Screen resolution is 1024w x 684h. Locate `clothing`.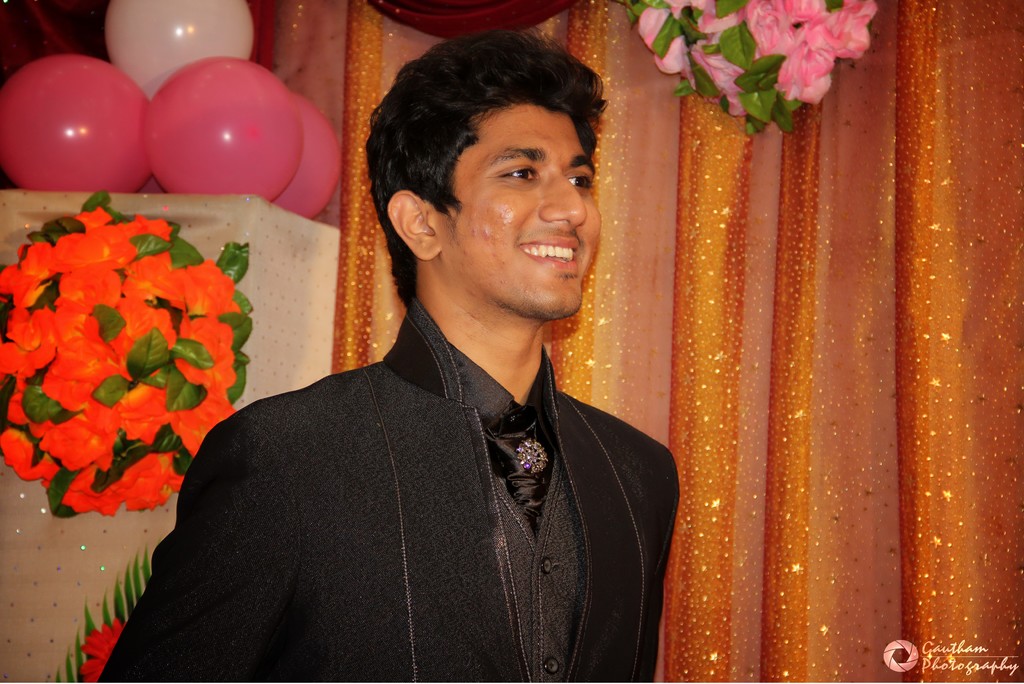
106/291/692/662.
